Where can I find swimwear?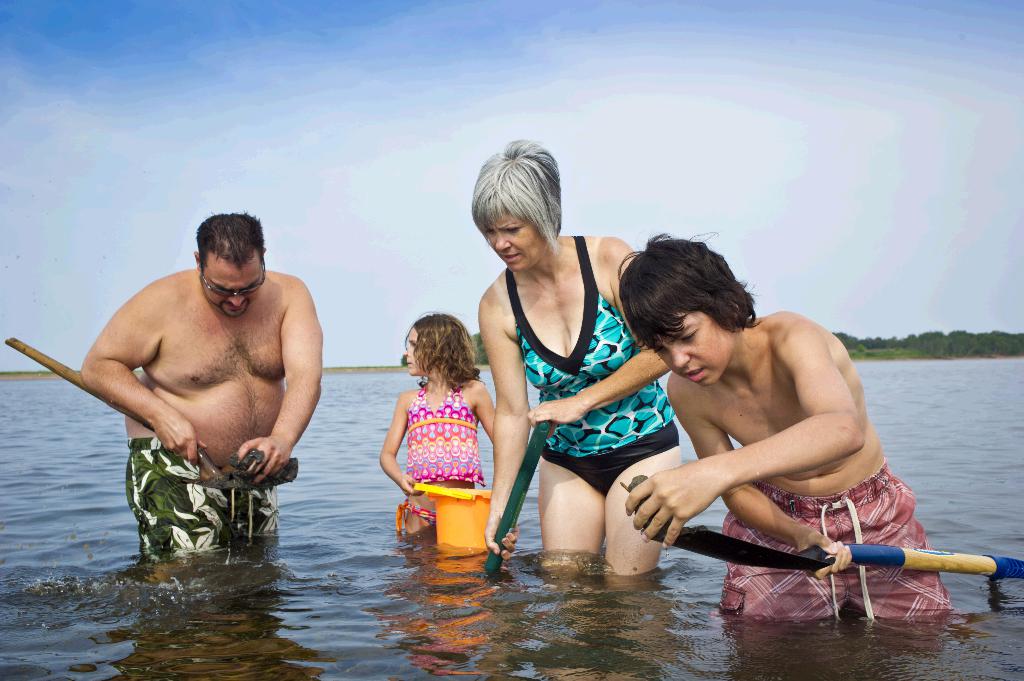
You can find it at [left=394, top=383, right=487, bottom=499].
